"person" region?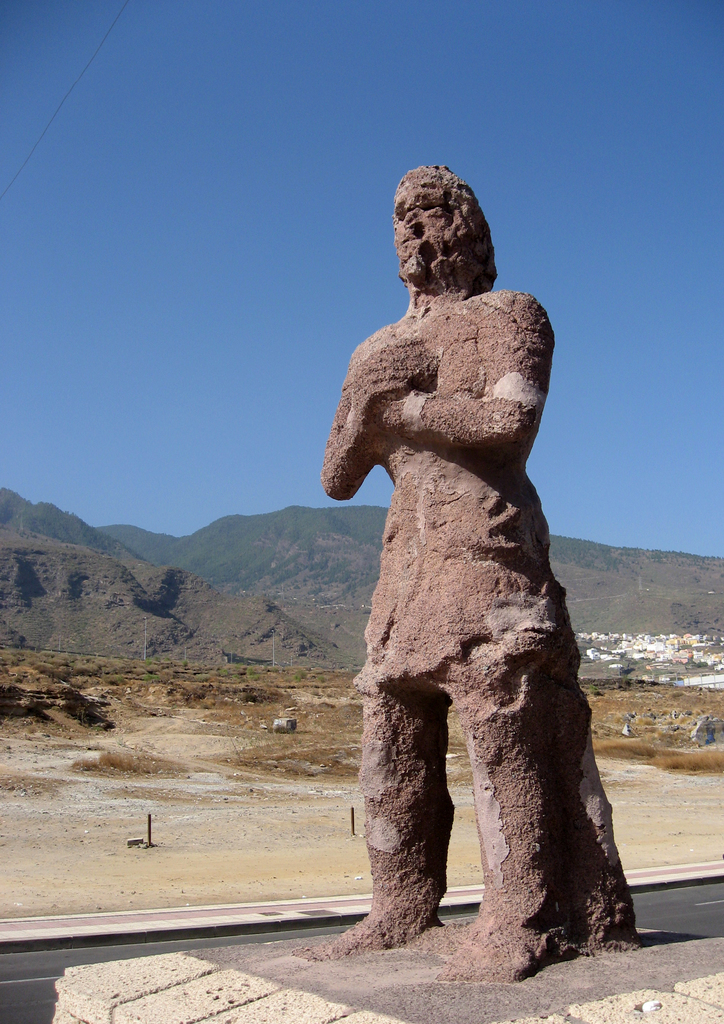
BBox(317, 161, 636, 981)
